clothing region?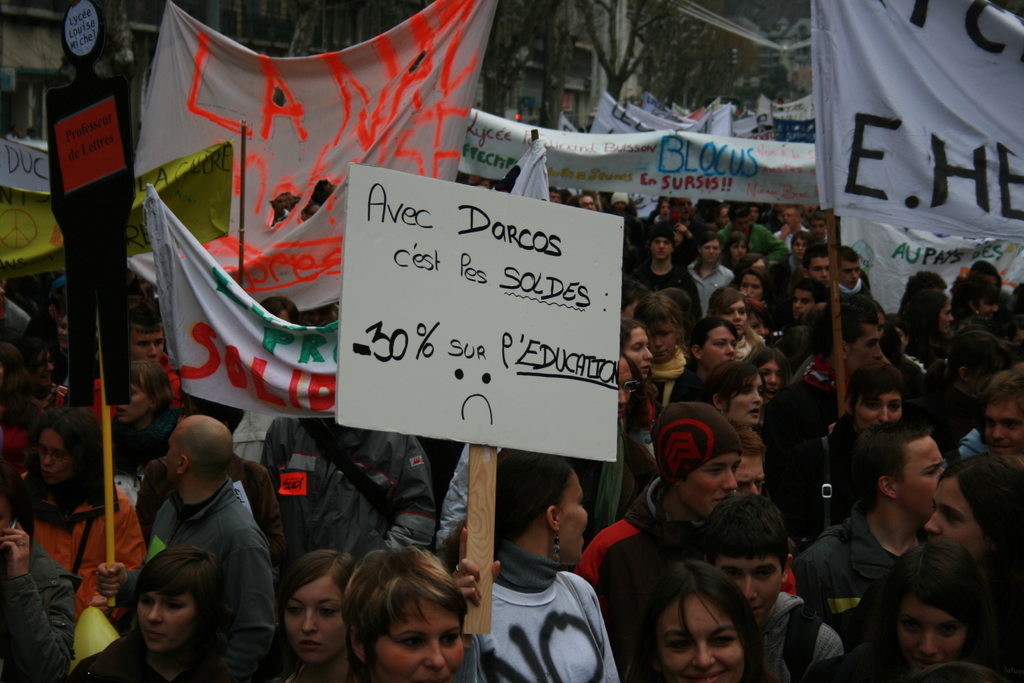
{"x1": 794, "y1": 502, "x2": 943, "y2": 646}
